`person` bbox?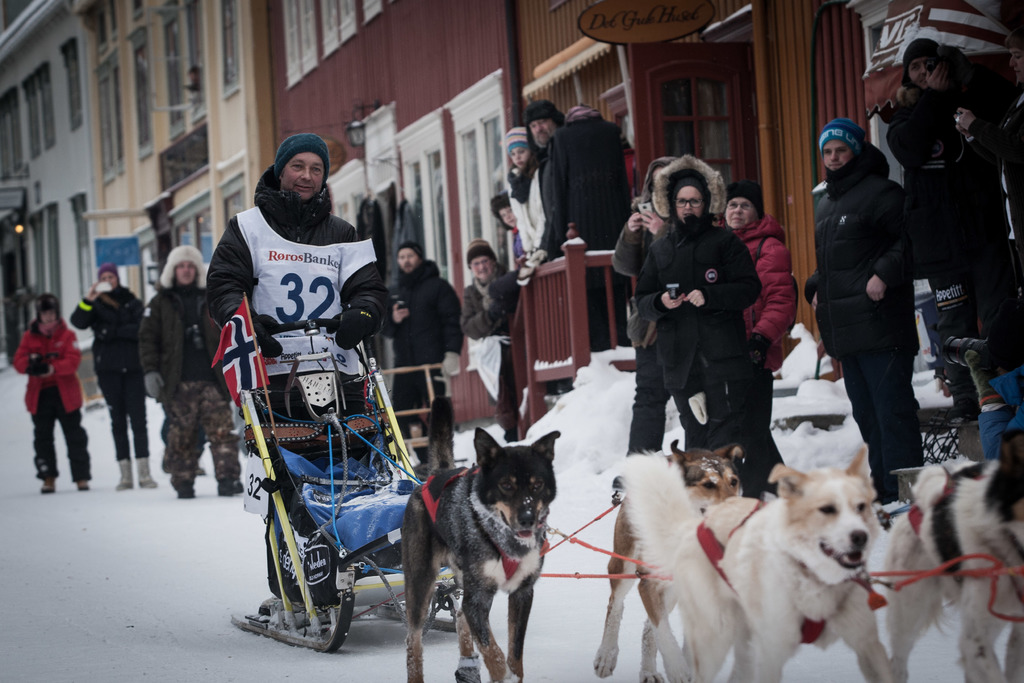
region(6, 292, 86, 491)
